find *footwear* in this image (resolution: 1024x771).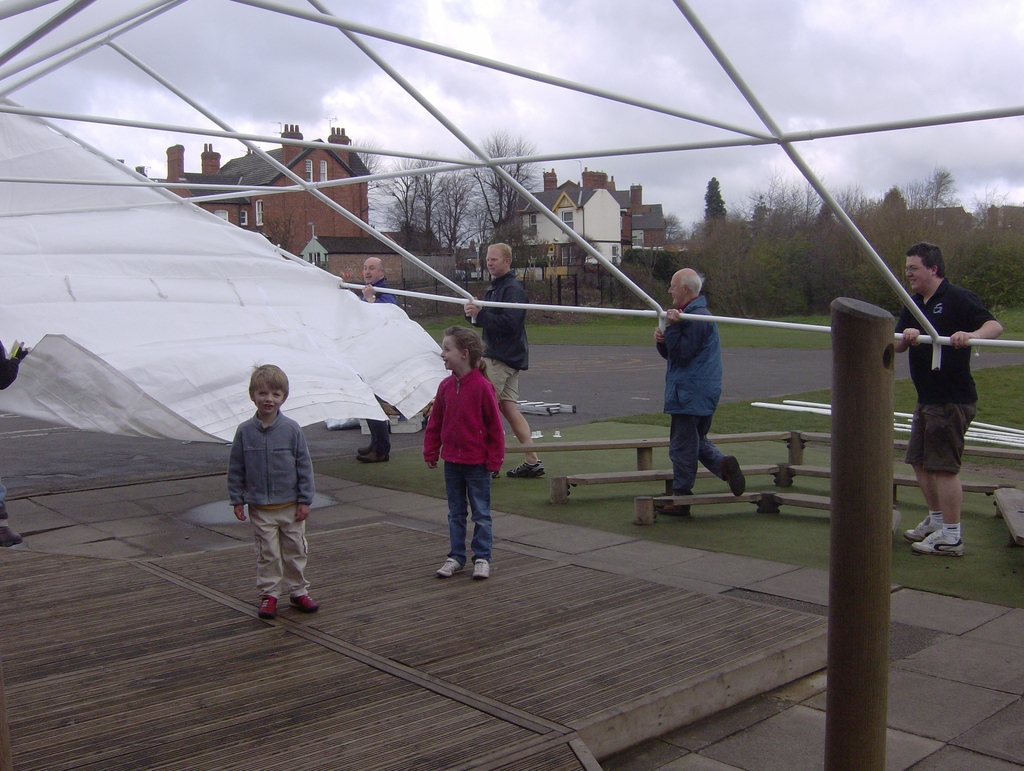
x1=508, y1=460, x2=547, y2=478.
